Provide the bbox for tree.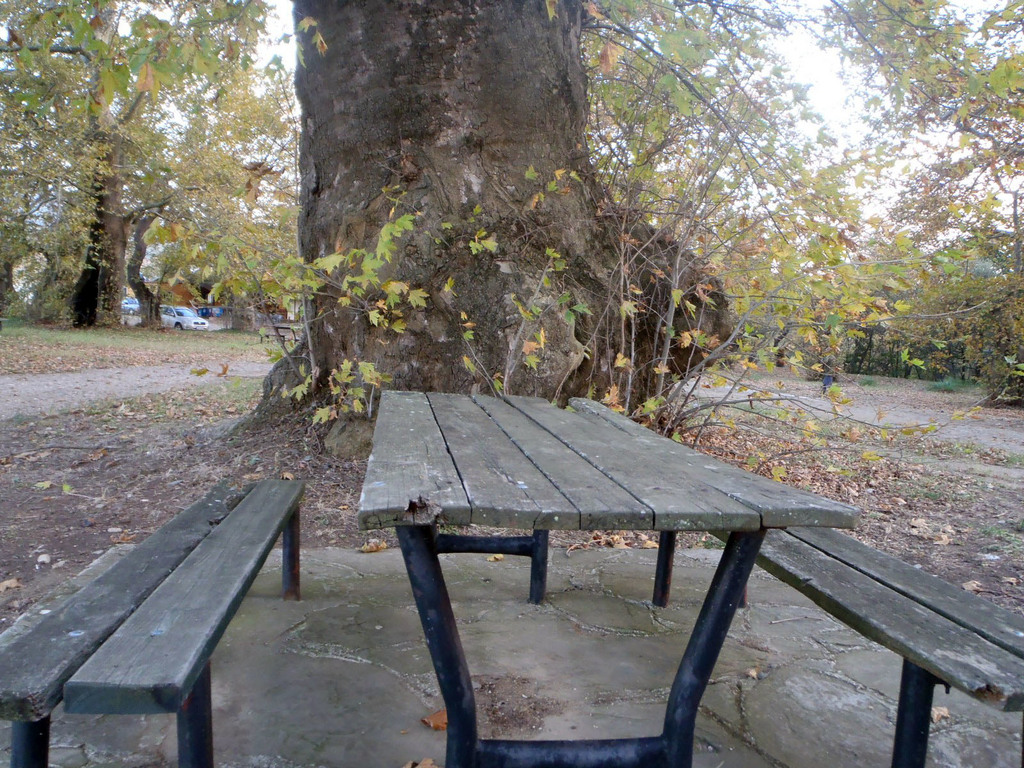
[211,0,732,461].
